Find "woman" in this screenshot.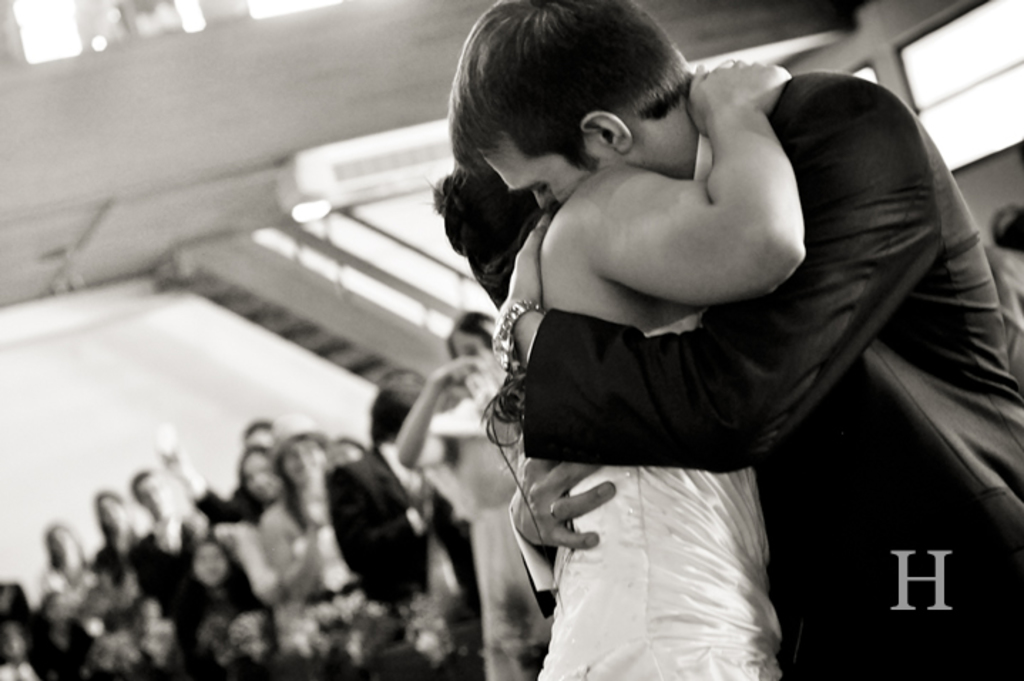
The bounding box for "woman" is box=[37, 519, 110, 611].
